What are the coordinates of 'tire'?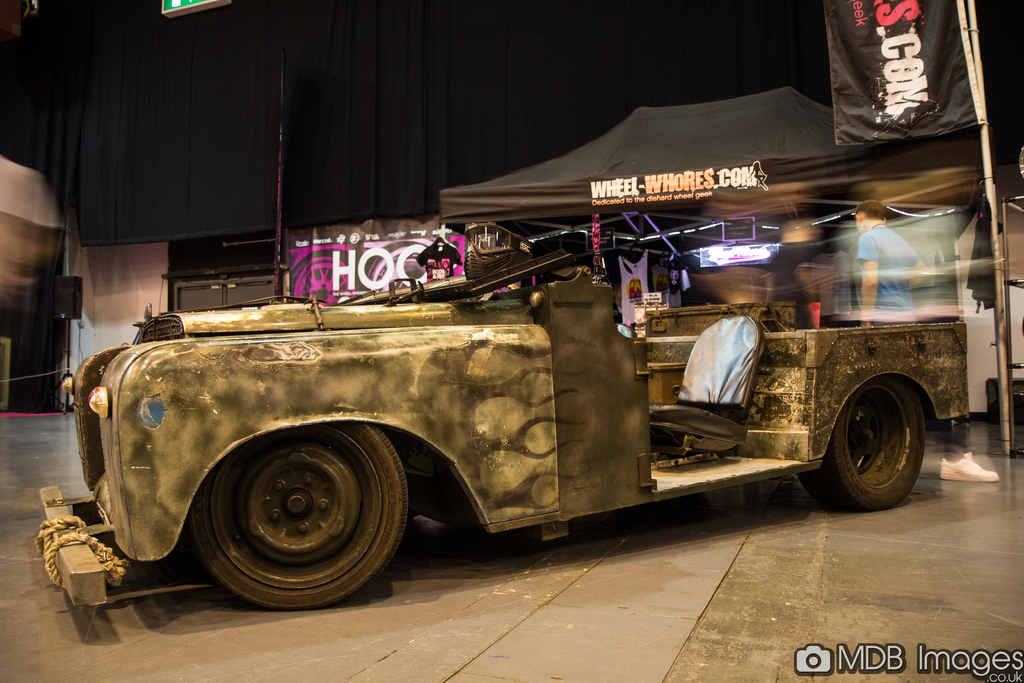
{"x1": 803, "y1": 370, "x2": 934, "y2": 507}.
